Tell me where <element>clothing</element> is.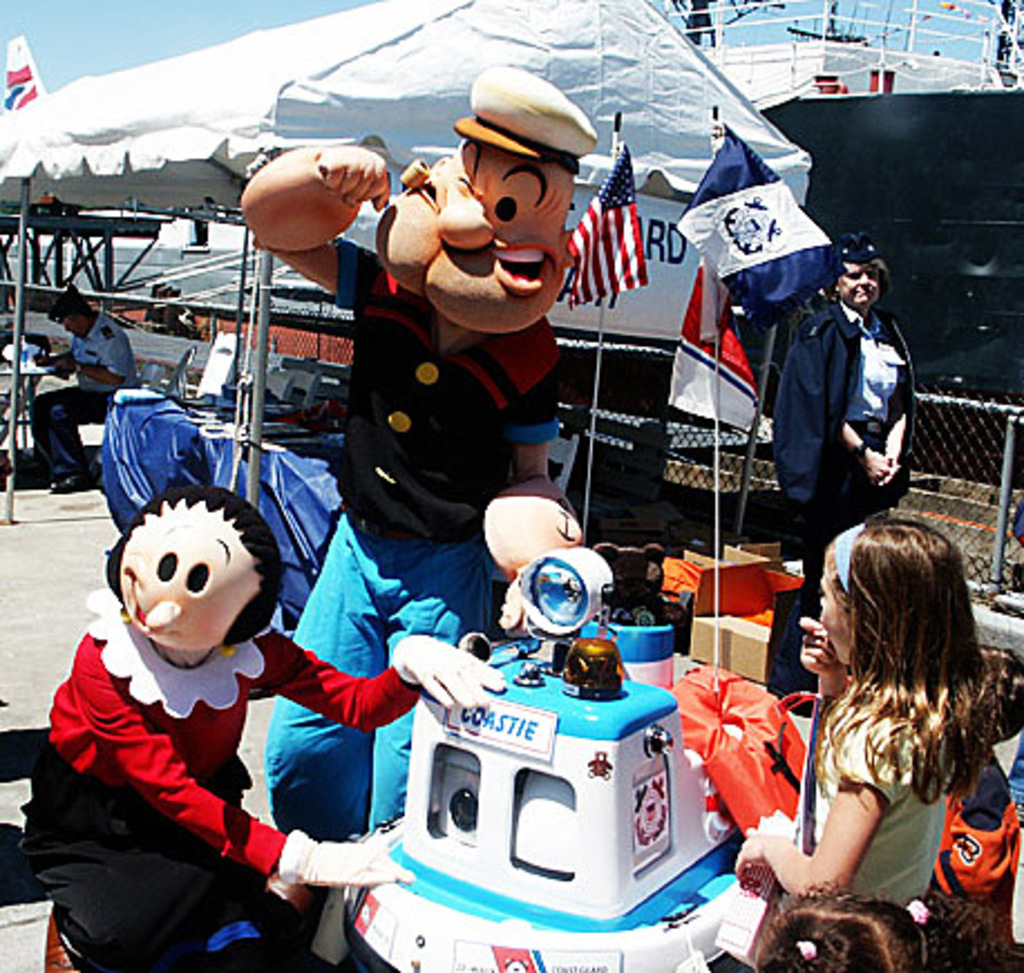
<element>clothing</element> is at 25,613,420,971.
